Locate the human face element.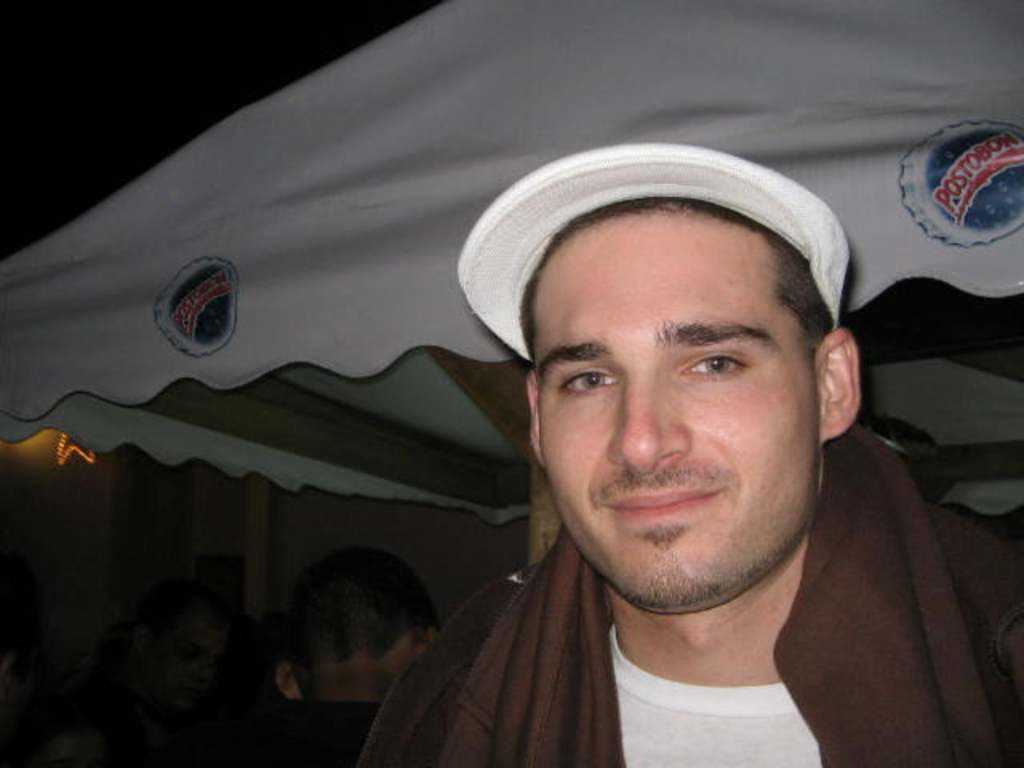
Element bbox: crop(538, 206, 826, 611).
